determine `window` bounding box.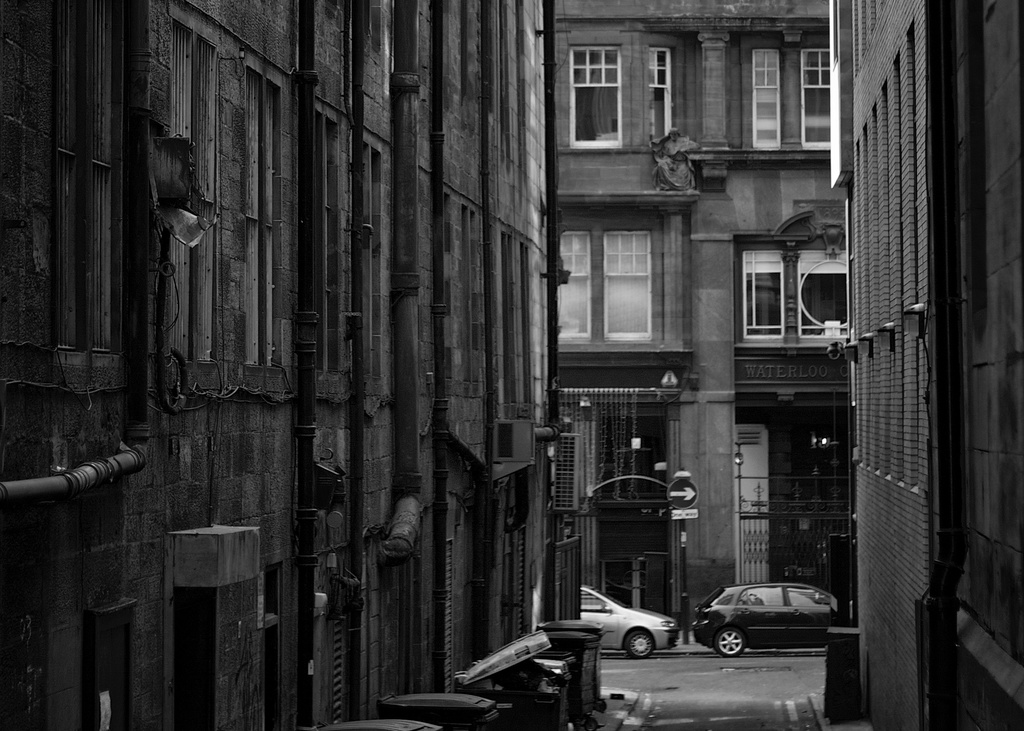
Determined: [left=563, top=232, right=583, bottom=333].
